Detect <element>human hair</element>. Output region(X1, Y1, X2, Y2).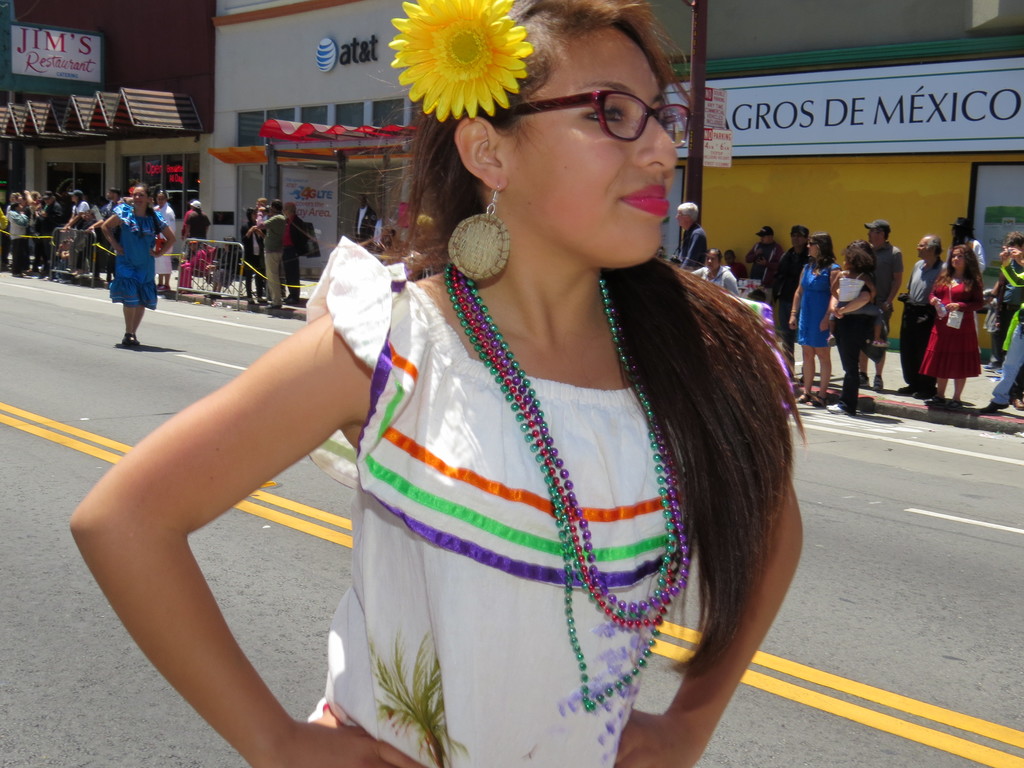
region(925, 236, 945, 259).
